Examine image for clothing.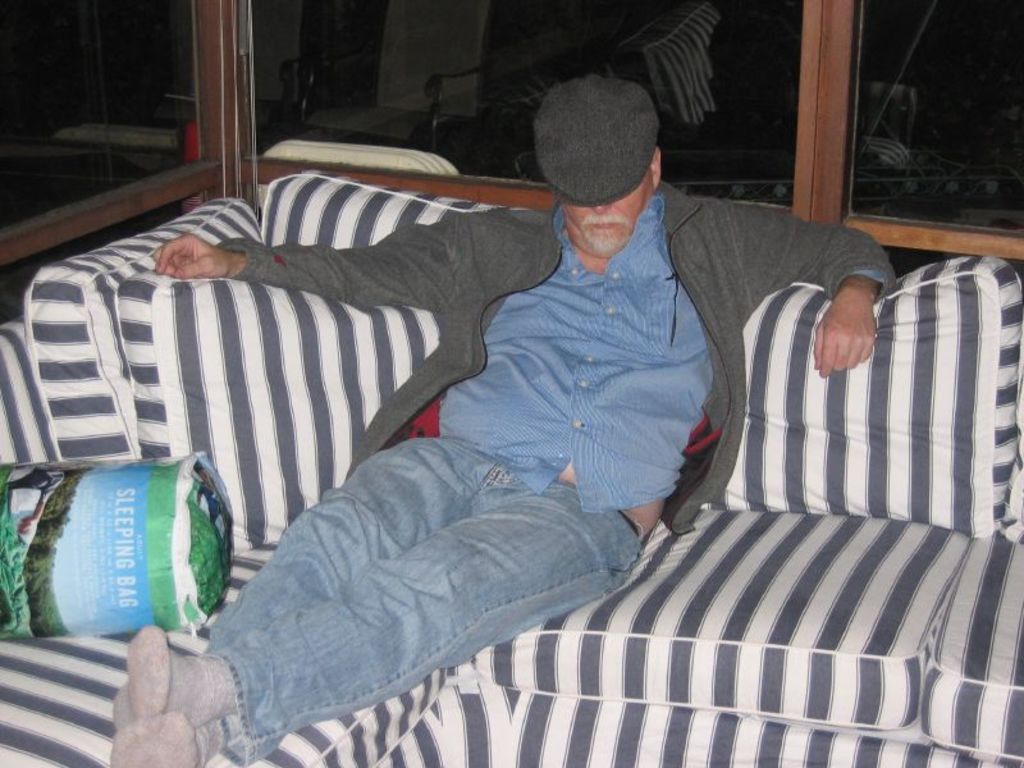
Examination result: {"left": 155, "top": 337, "right": 690, "bottom": 739}.
